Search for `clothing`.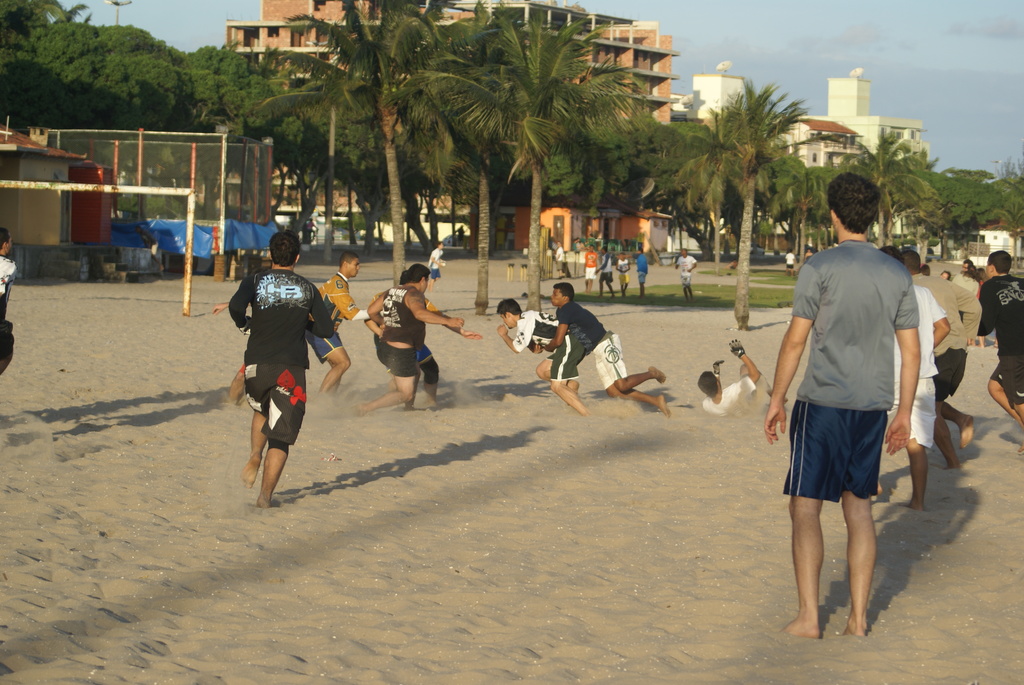
Found at box(213, 260, 332, 394).
